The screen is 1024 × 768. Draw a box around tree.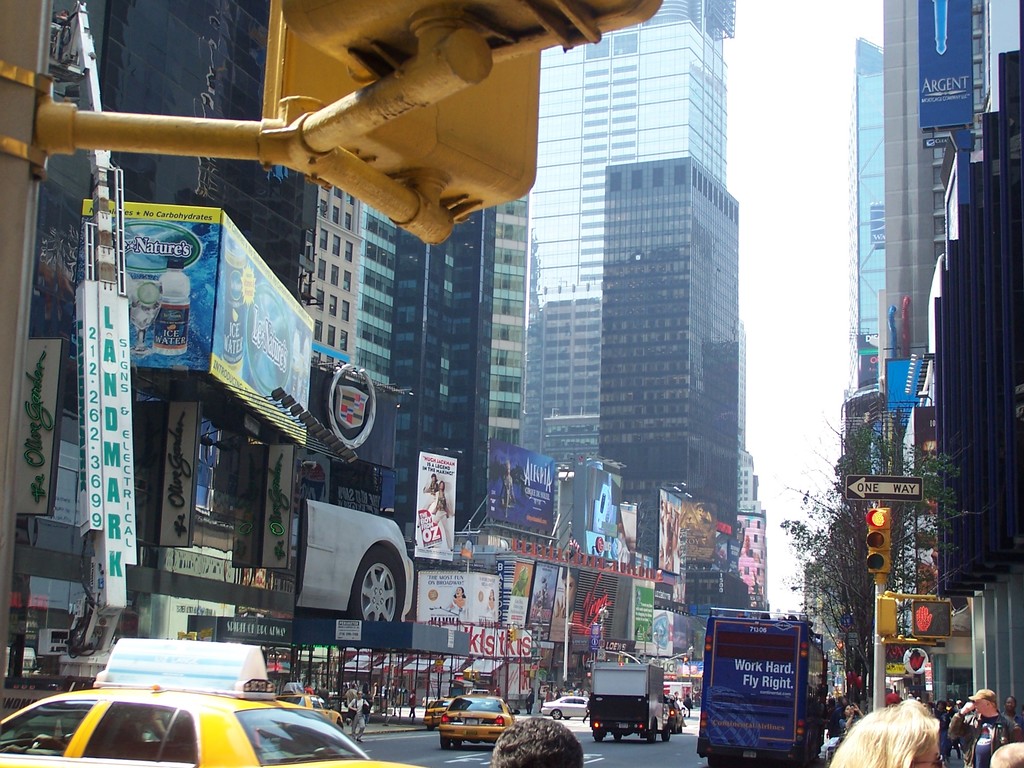
bbox=(829, 426, 971, 631).
